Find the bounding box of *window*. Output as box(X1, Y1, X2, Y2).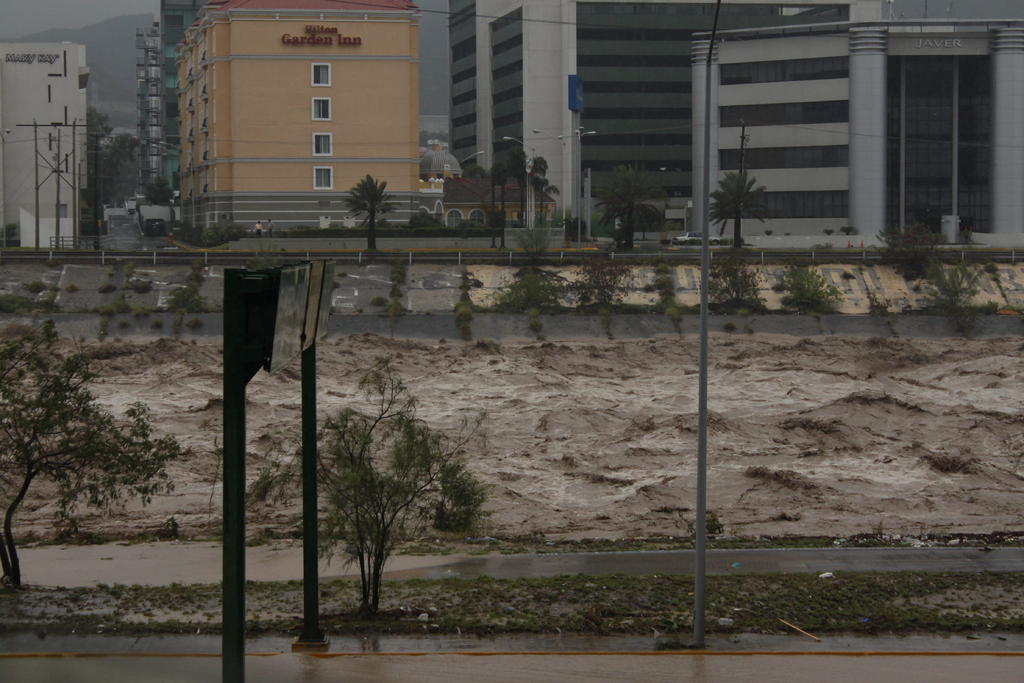
box(448, 110, 473, 131).
